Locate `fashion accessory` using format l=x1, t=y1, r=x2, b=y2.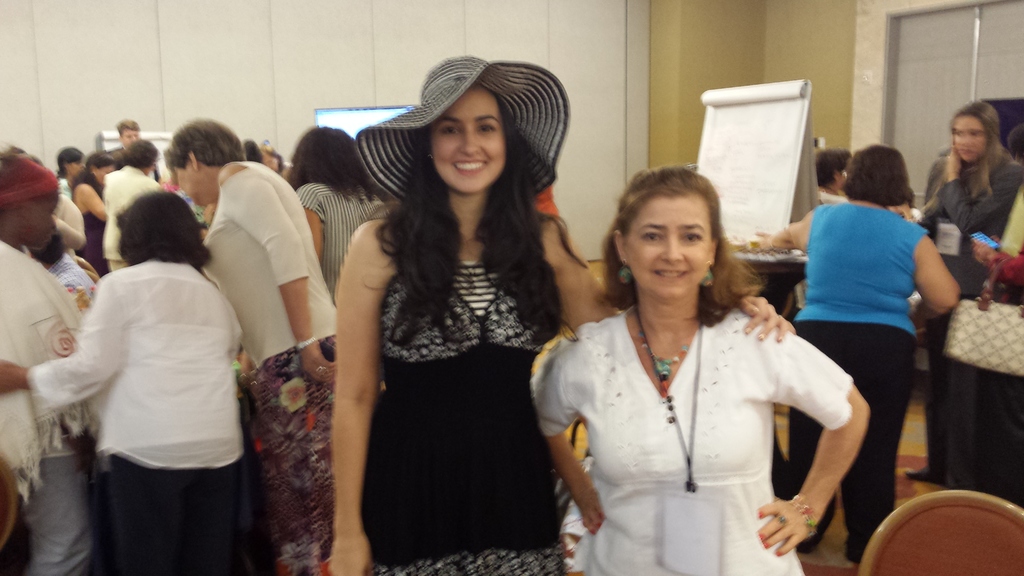
l=294, t=334, r=319, b=350.
